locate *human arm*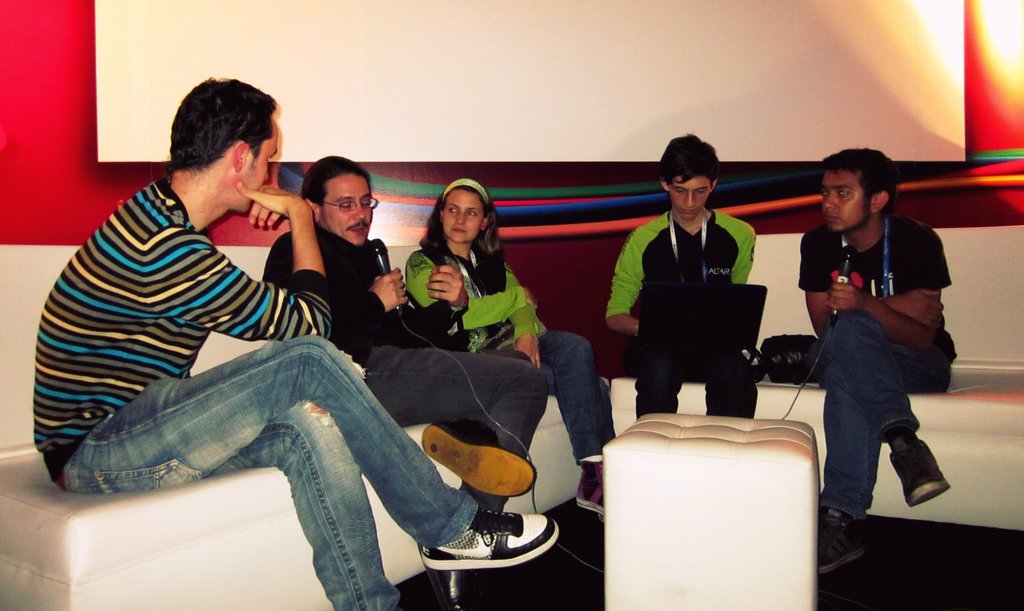
{"left": 413, "top": 252, "right": 540, "bottom": 331}
